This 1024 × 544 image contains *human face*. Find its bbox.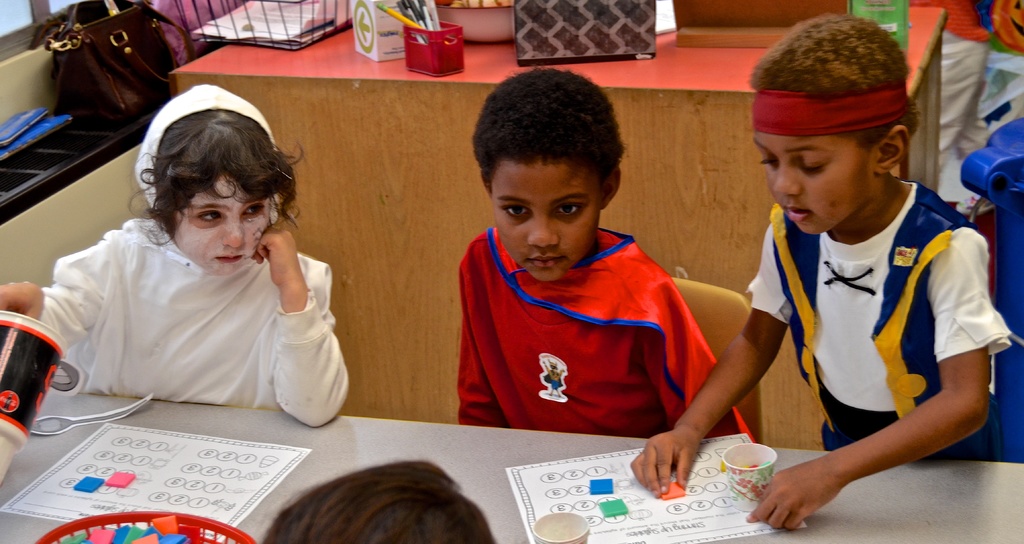
<region>490, 154, 600, 284</region>.
